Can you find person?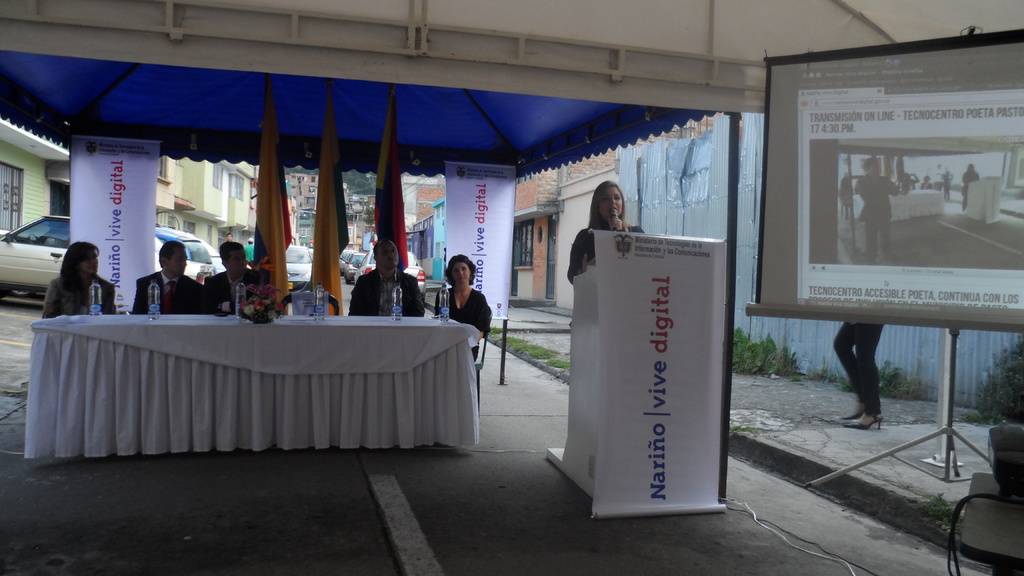
Yes, bounding box: [346,241,422,329].
